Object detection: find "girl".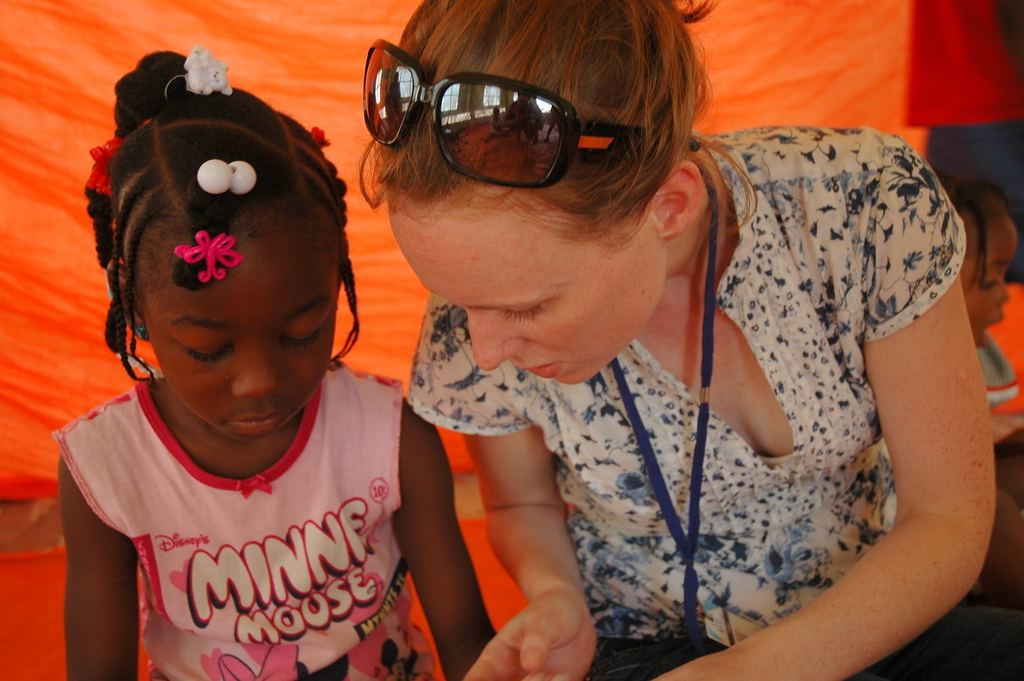
(63,46,499,680).
